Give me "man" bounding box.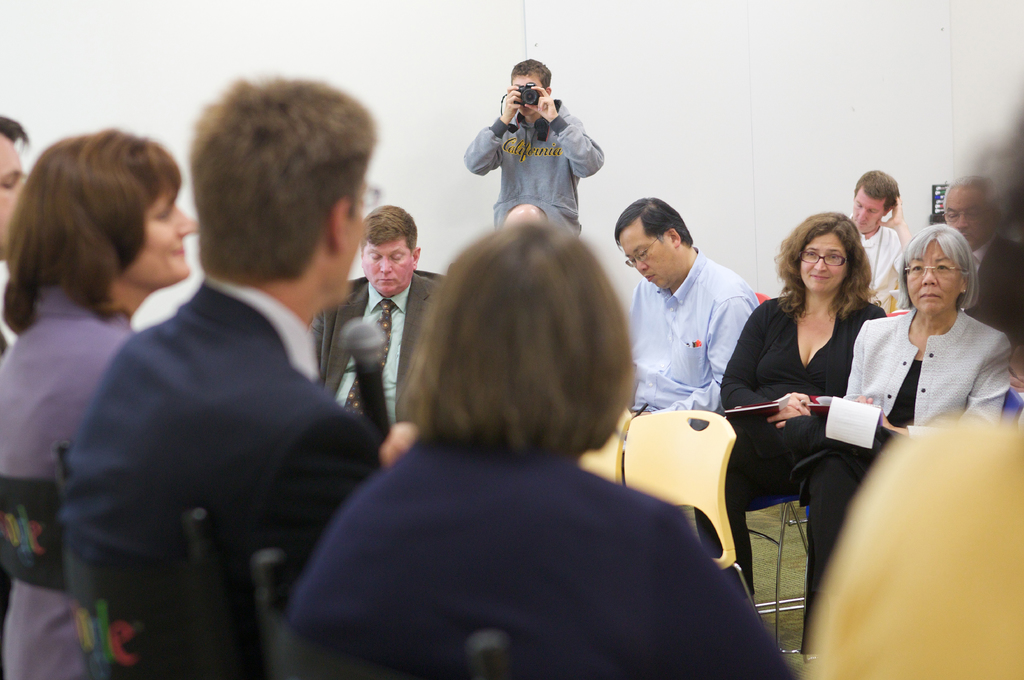
<box>295,191,446,449</box>.
